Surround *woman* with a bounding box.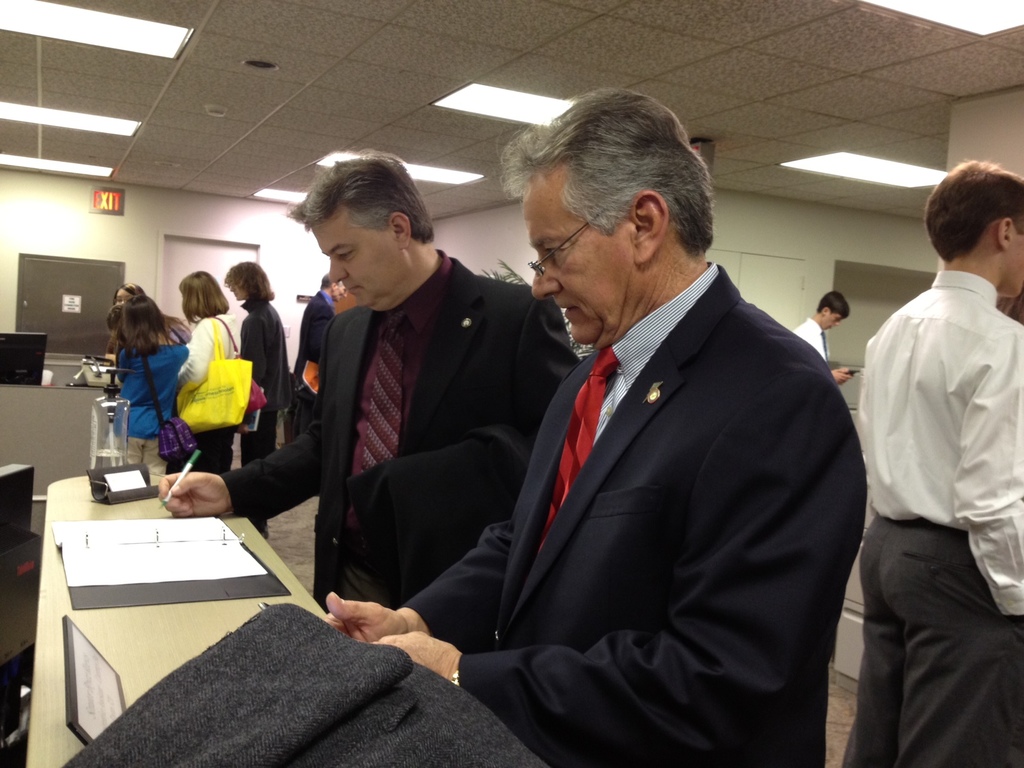
l=178, t=266, r=248, b=479.
